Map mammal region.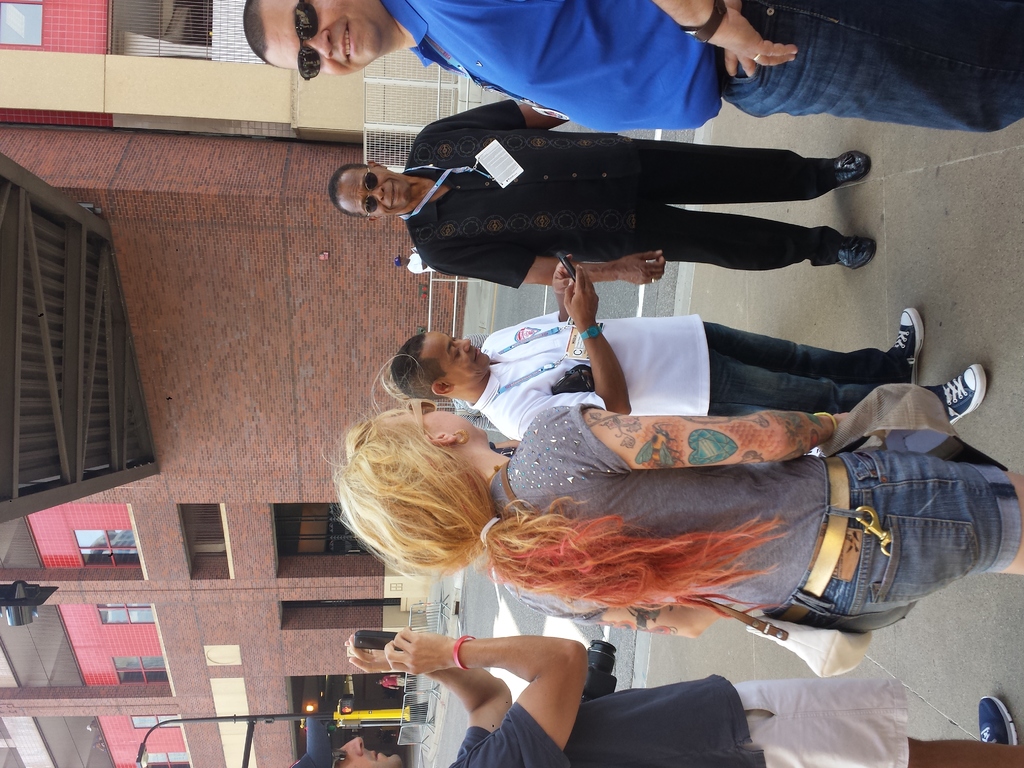
Mapped to region(387, 259, 987, 437).
